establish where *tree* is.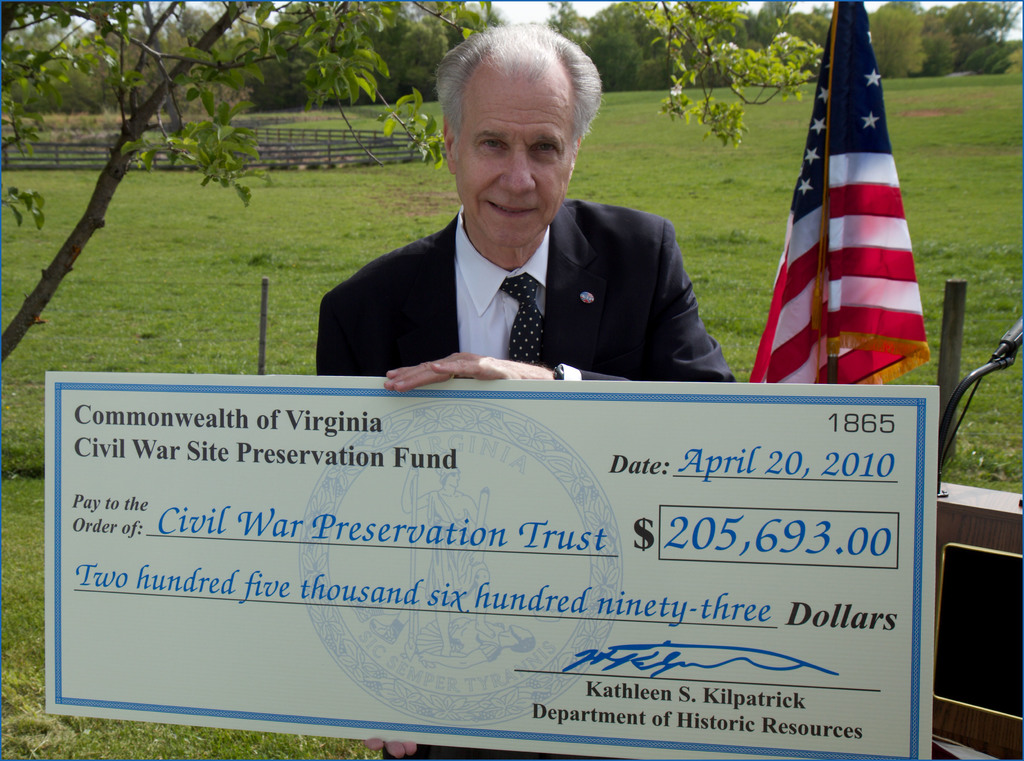
Established at rect(0, 0, 500, 370).
